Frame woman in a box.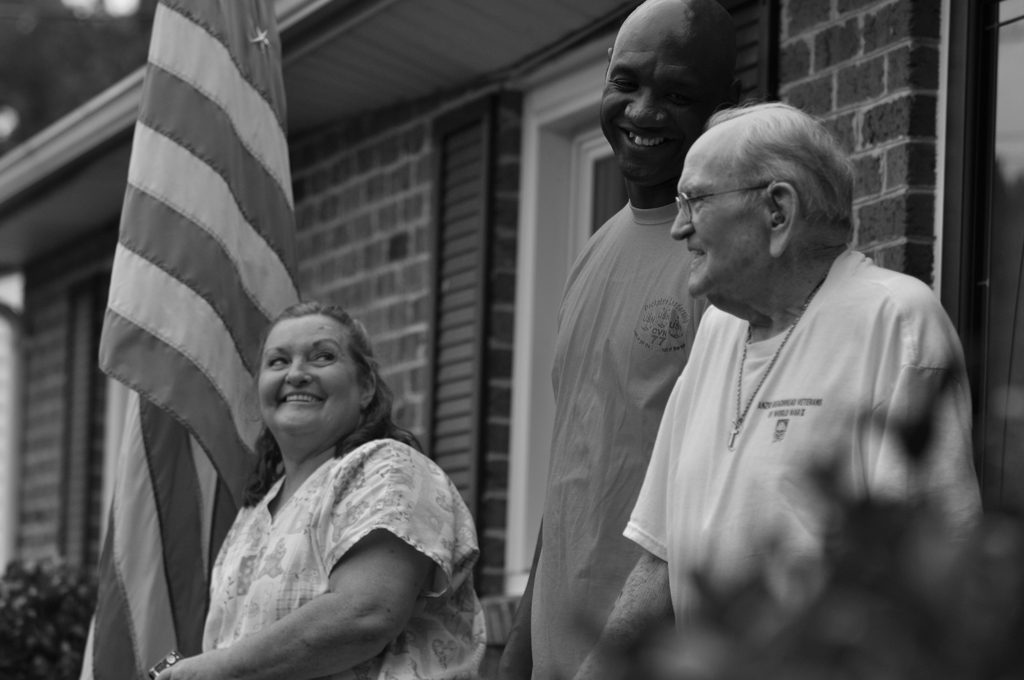
x1=177 y1=292 x2=477 y2=667.
